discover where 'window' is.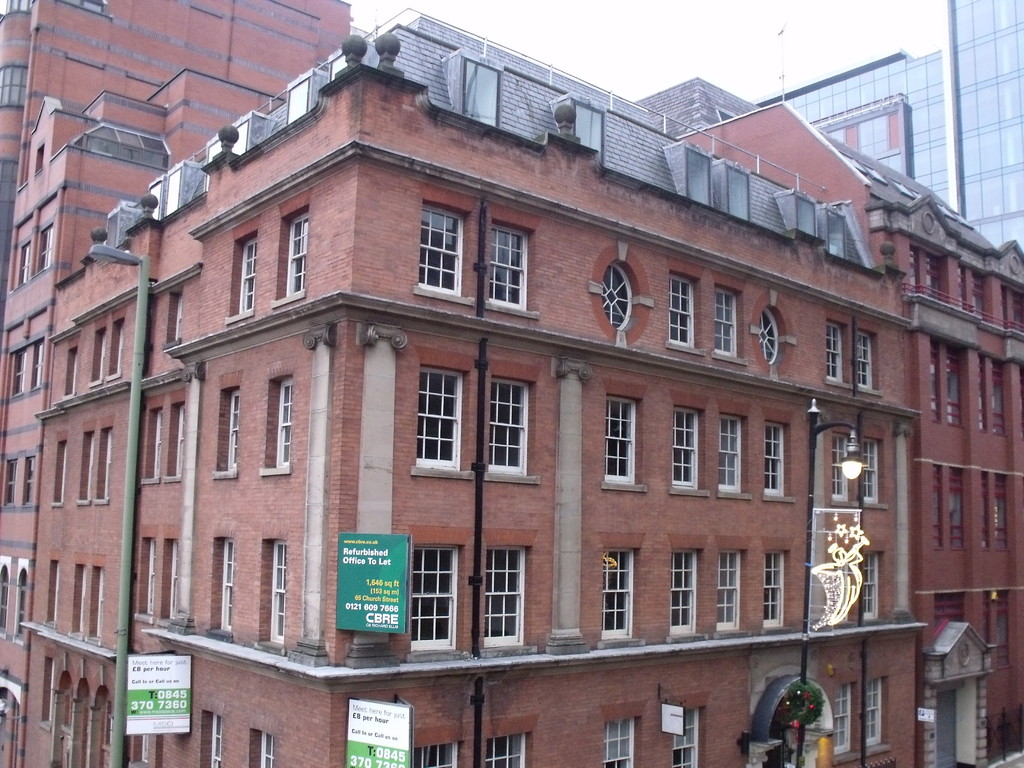
Discovered at rect(58, 340, 79, 399).
